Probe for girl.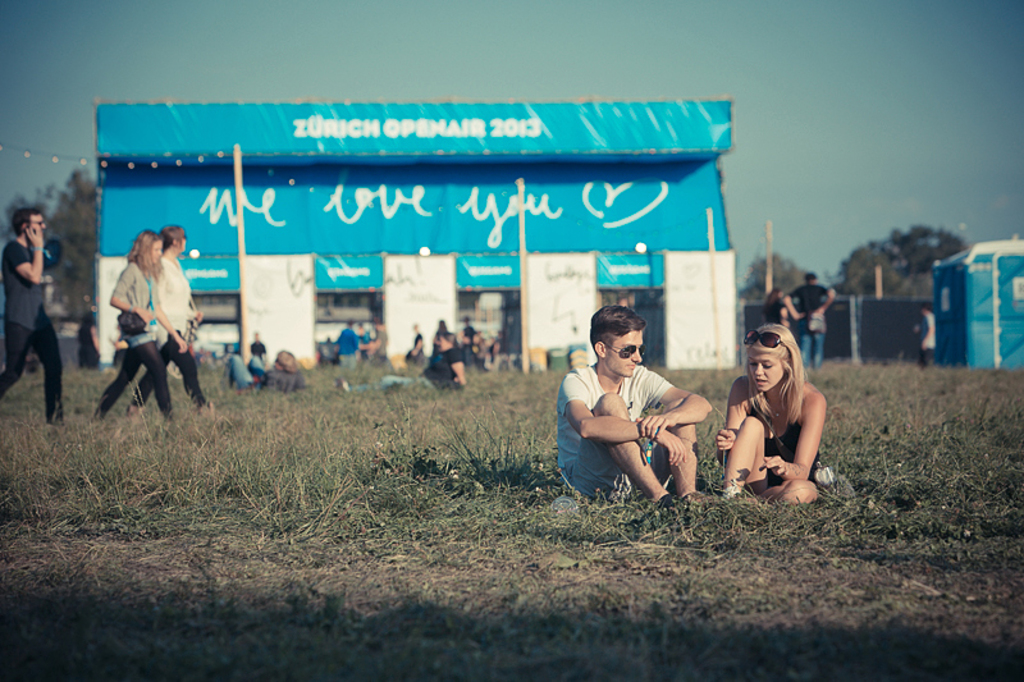
Probe result: box=[92, 228, 172, 429].
